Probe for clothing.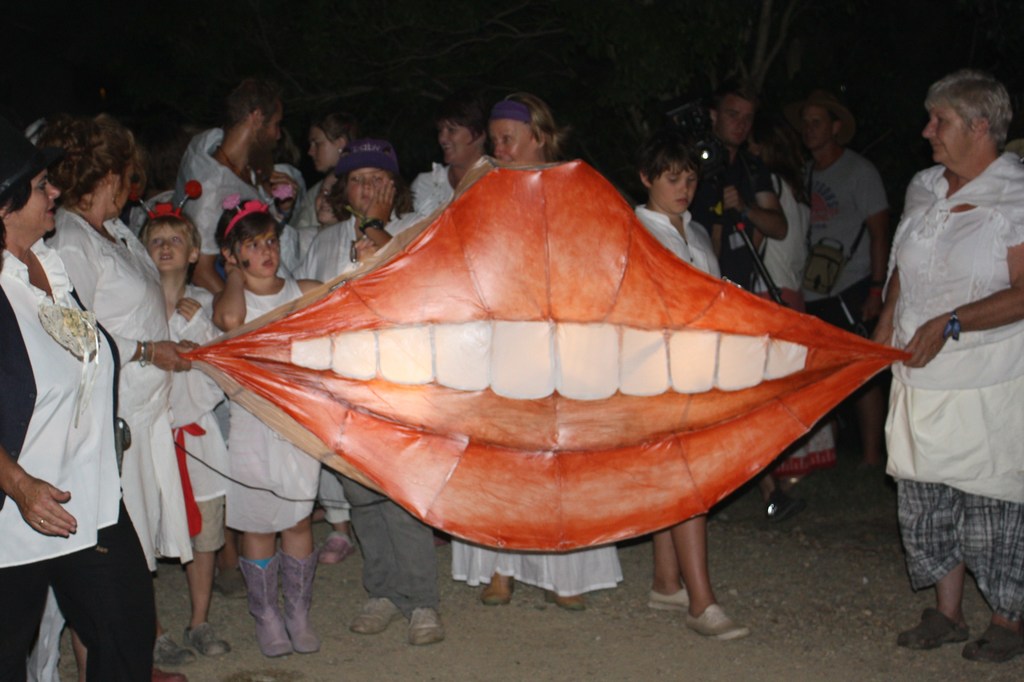
Probe result: crop(163, 279, 225, 556).
